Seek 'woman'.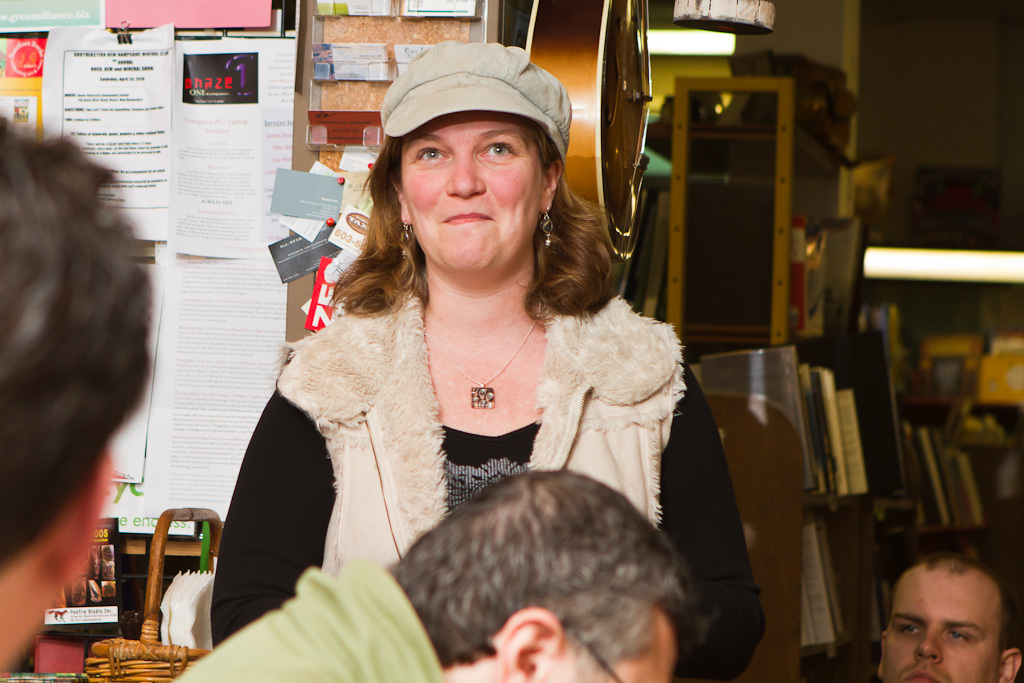
bbox(199, 35, 768, 682).
